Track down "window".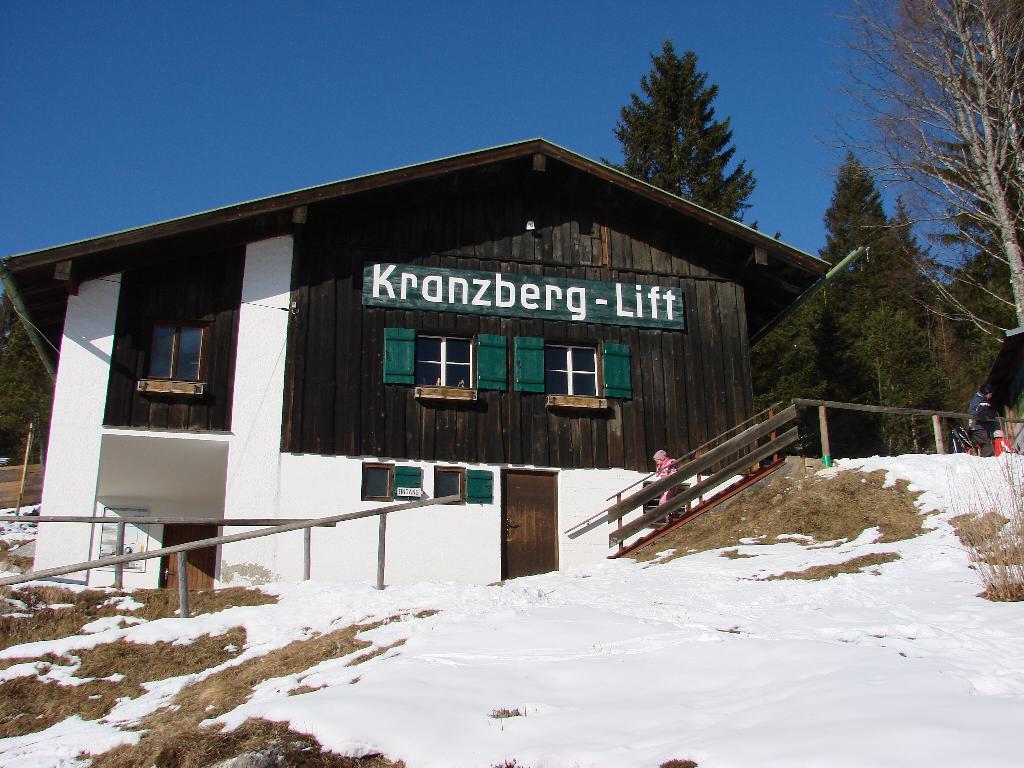
Tracked to x1=437 y1=468 x2=492 y2=511.
